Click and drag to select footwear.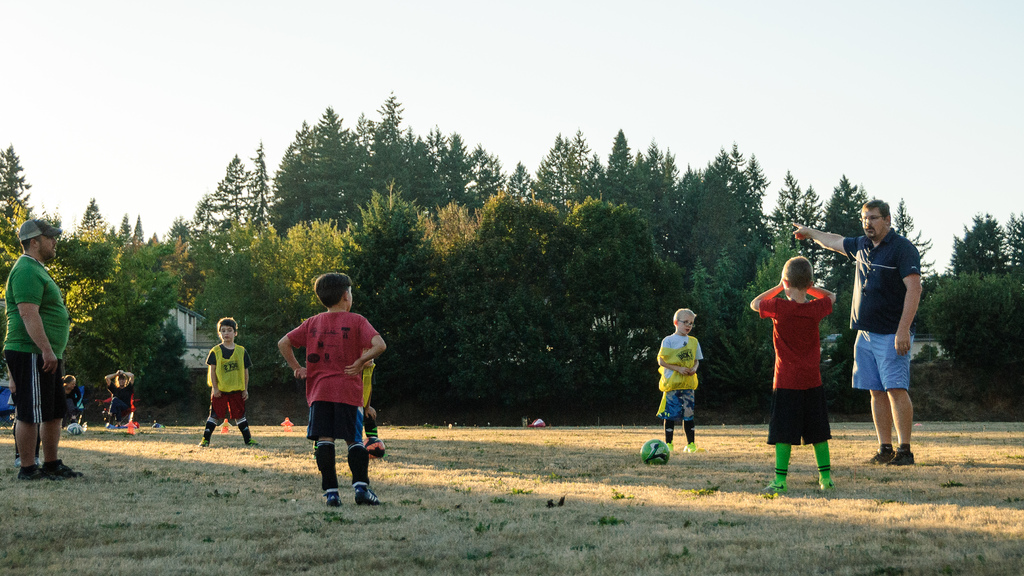
Selection: pyautogui.locateOnScreen(885, 449, 915, 467).
